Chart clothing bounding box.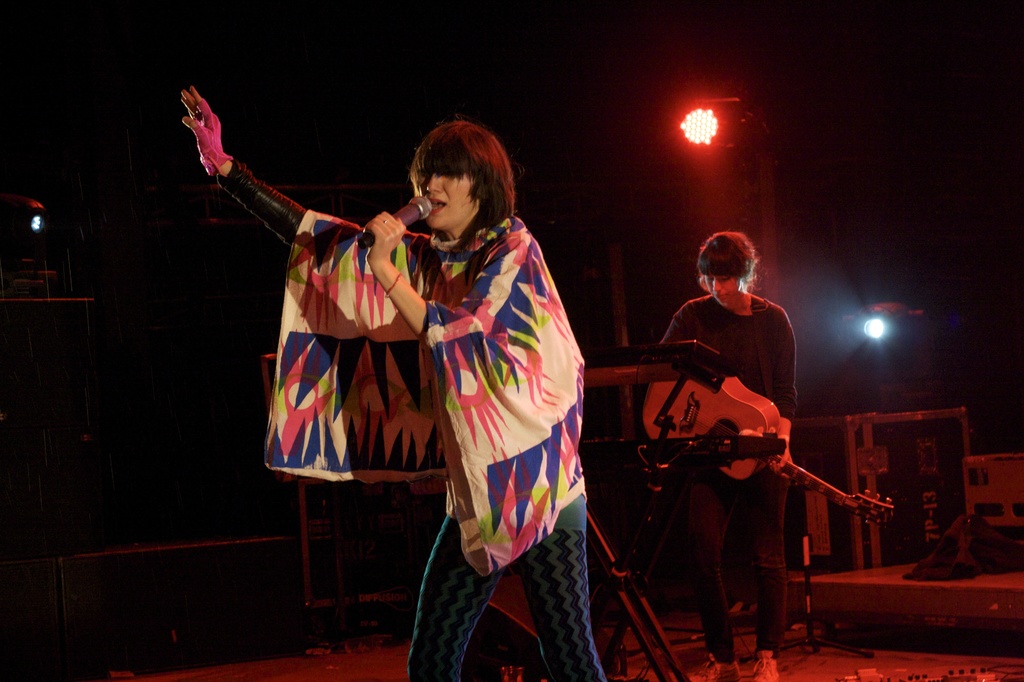
Charted: left=650, top=287, right=803, bottom=652.
